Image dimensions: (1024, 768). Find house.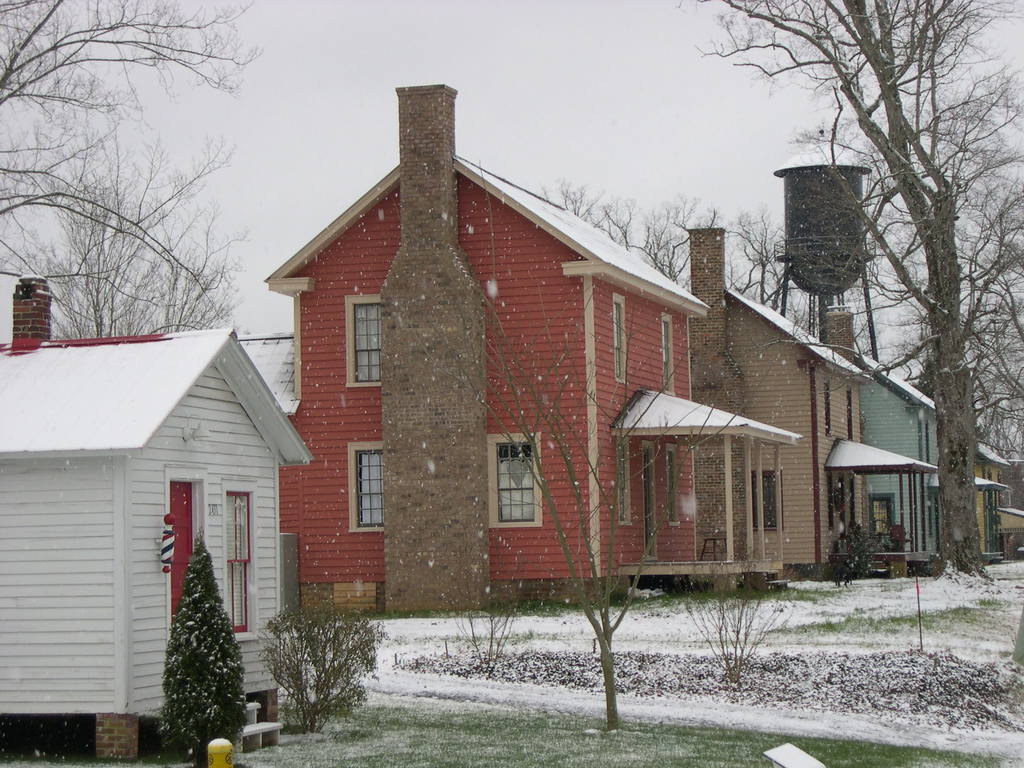
{"x1": 1004, "y1": 447, "x2": 1023, "y2": 552}.
